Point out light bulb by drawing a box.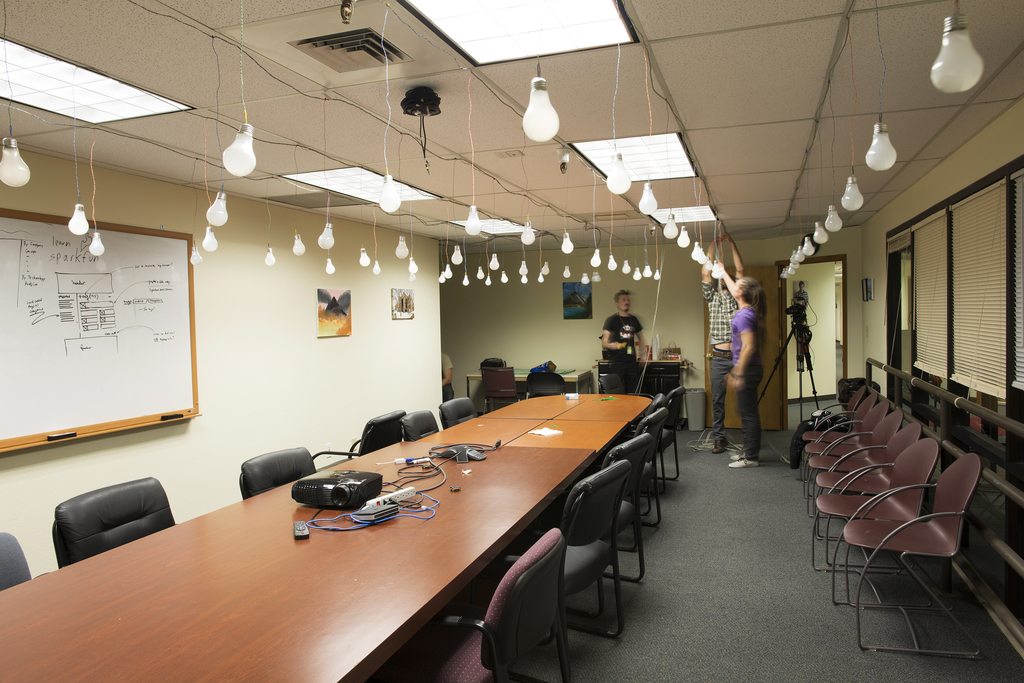
region(654, 268, 660, 280).
